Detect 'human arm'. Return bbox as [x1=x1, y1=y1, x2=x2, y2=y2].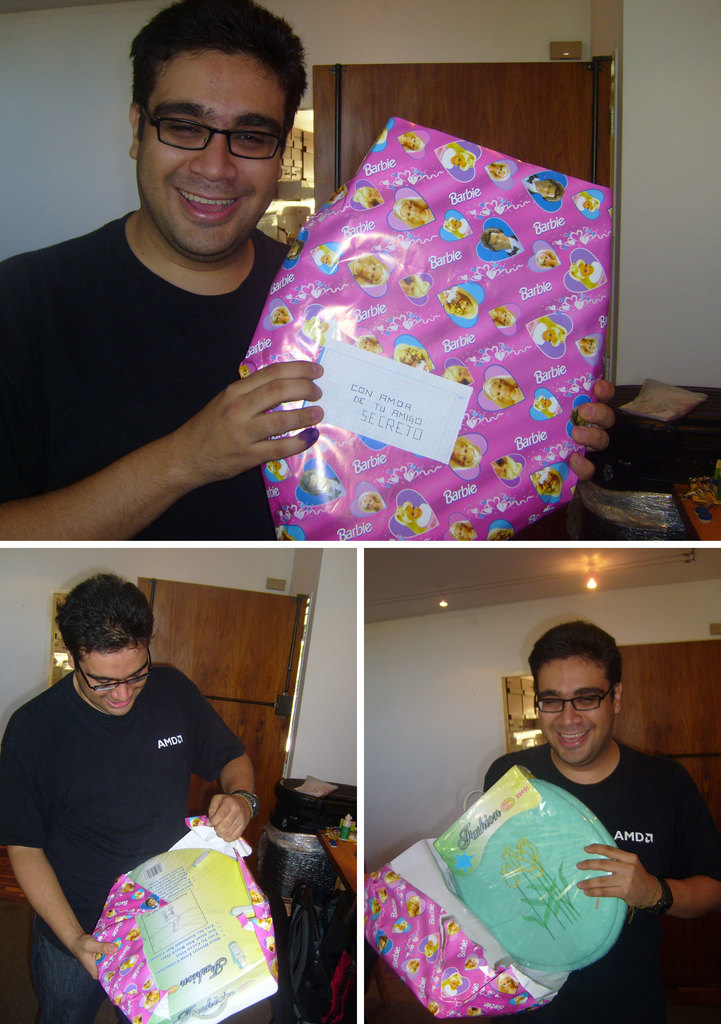
[x1=558, y1=372, x2=623, y2=491].
